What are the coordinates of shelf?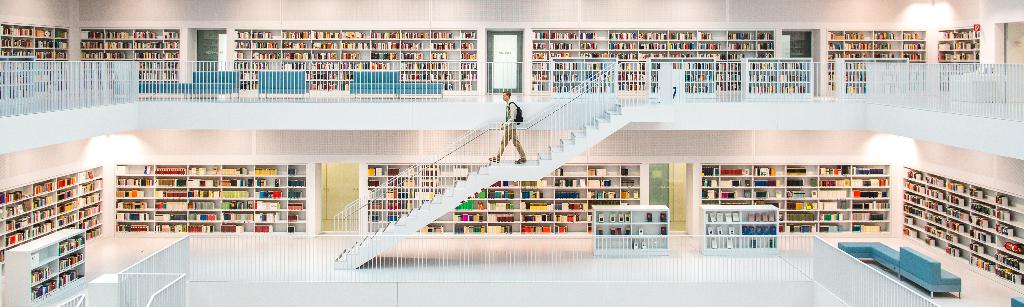
{"left": 235, "top": 47, "right": 252, "bottom": 59}.
